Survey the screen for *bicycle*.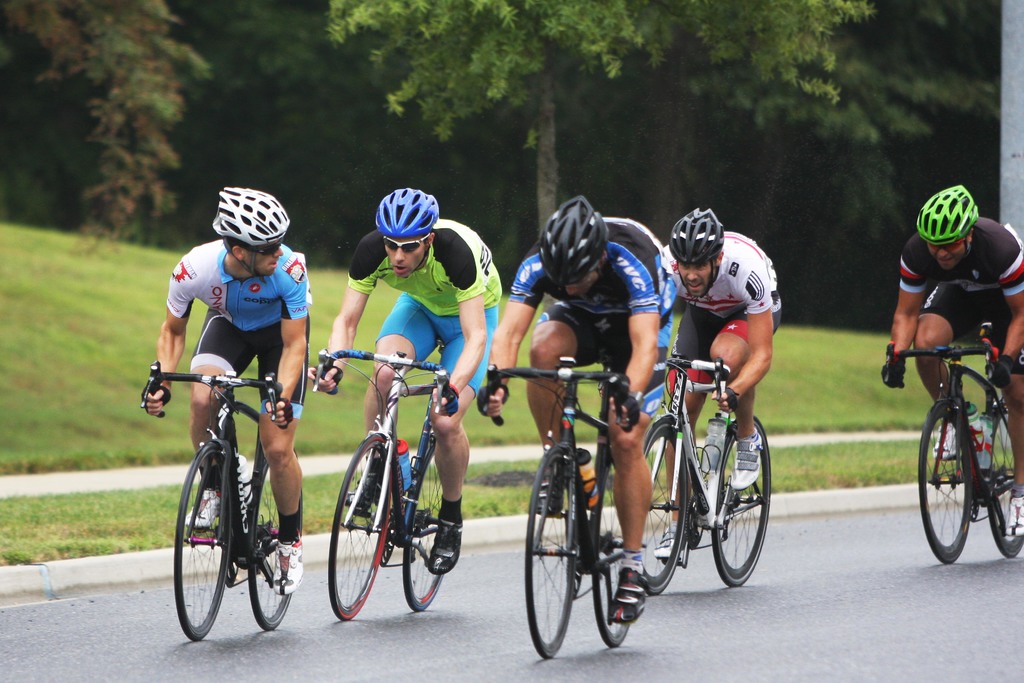
Survey found: 476,365,643,668.
